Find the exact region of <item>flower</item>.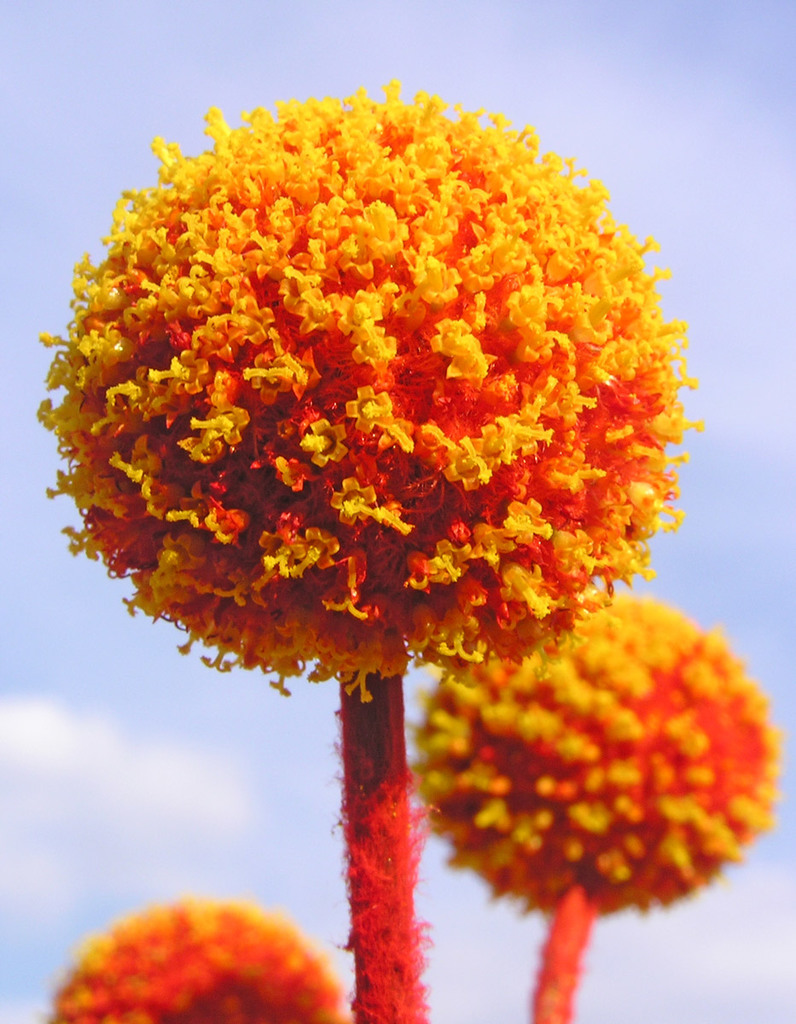
Exact region: crop(420, 588, 778, 914).
